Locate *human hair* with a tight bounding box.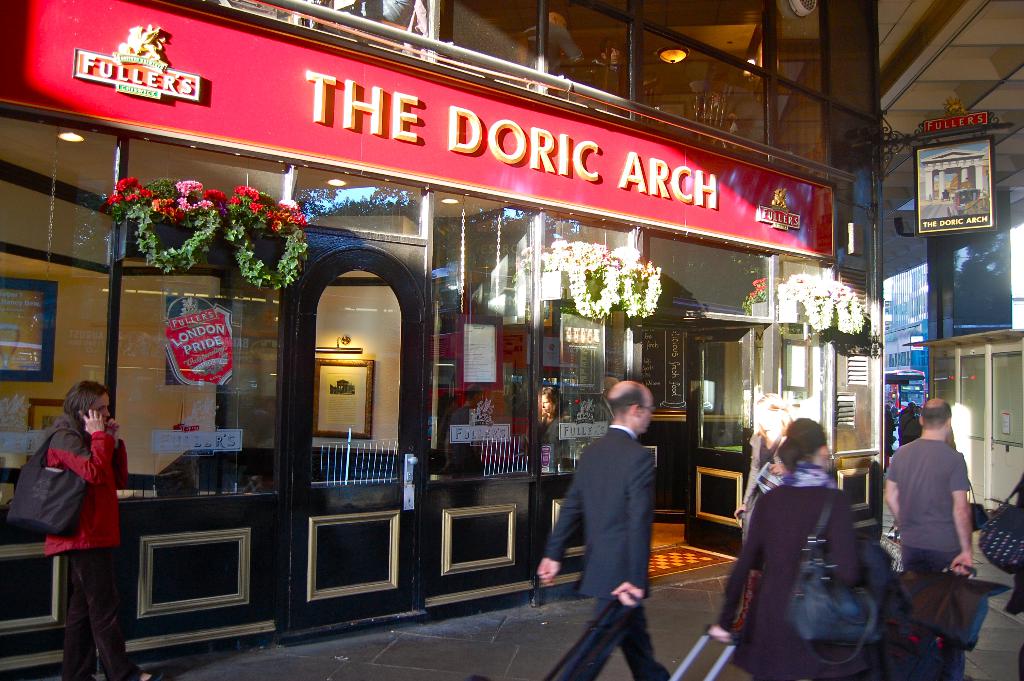
(x1=776, y1=416, x2=831, y2=477).
